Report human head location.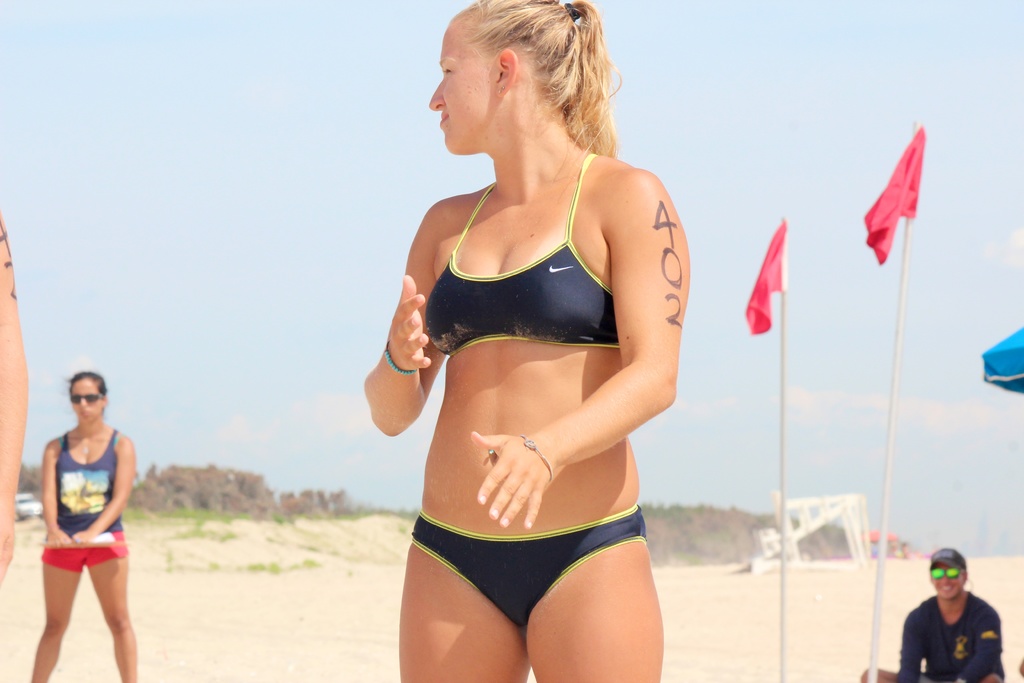
Report: <box>416,6,625,166</box>.
